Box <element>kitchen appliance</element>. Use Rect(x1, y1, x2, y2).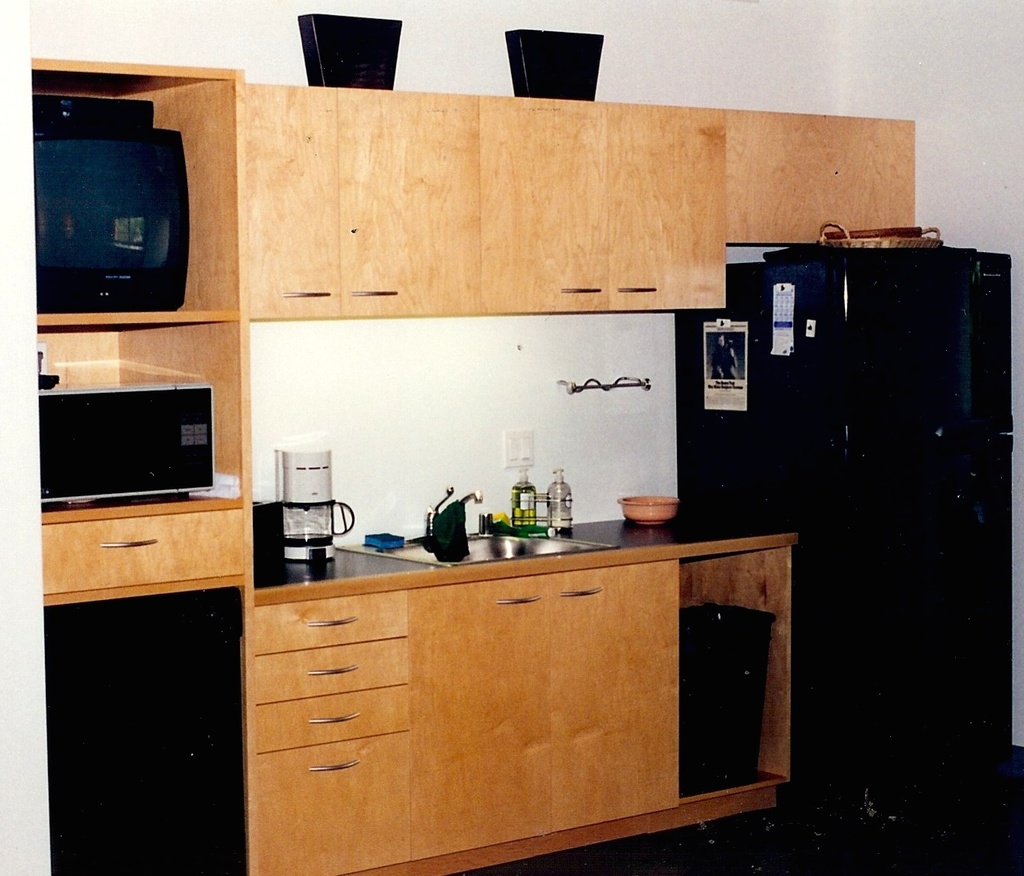
Rect(35, 118, 190, 305).
